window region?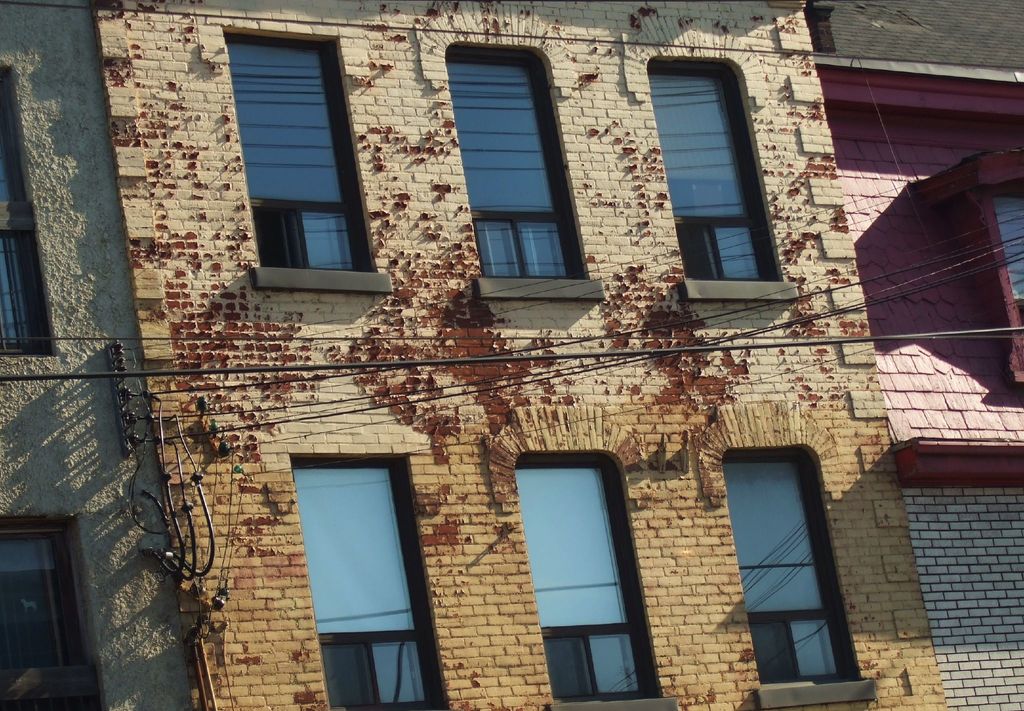
(618,6,803,327)
